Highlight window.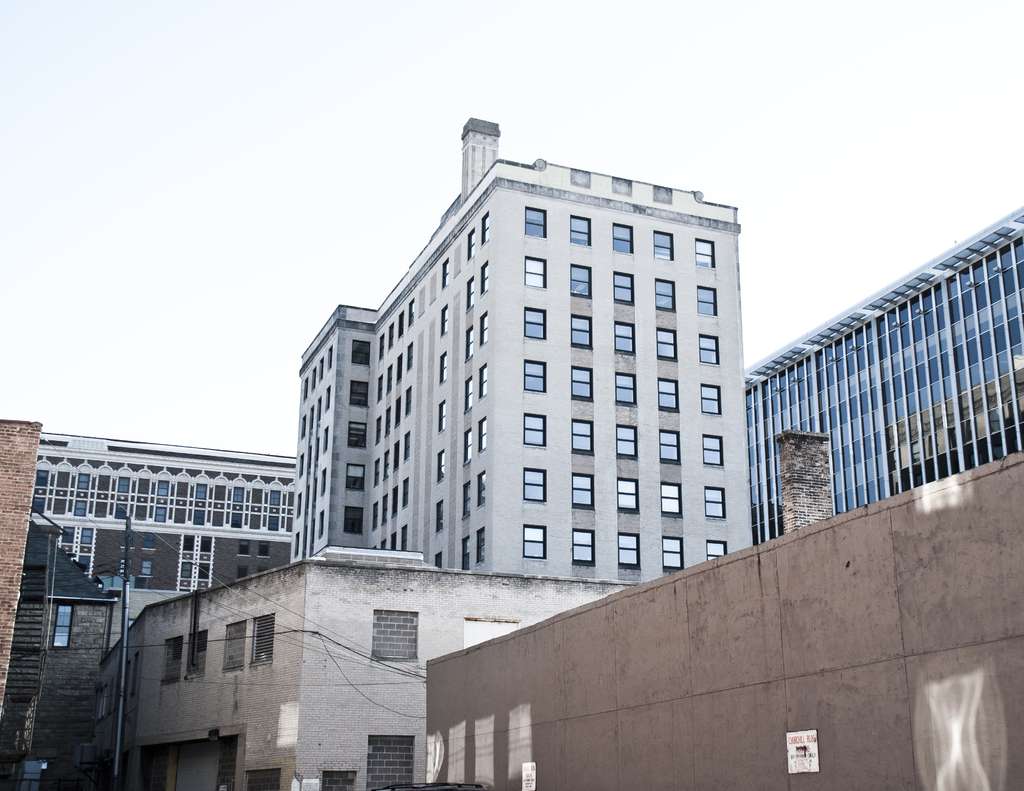
Highlighted region: [x1=354, y1=338, x2=370, y2=362].
